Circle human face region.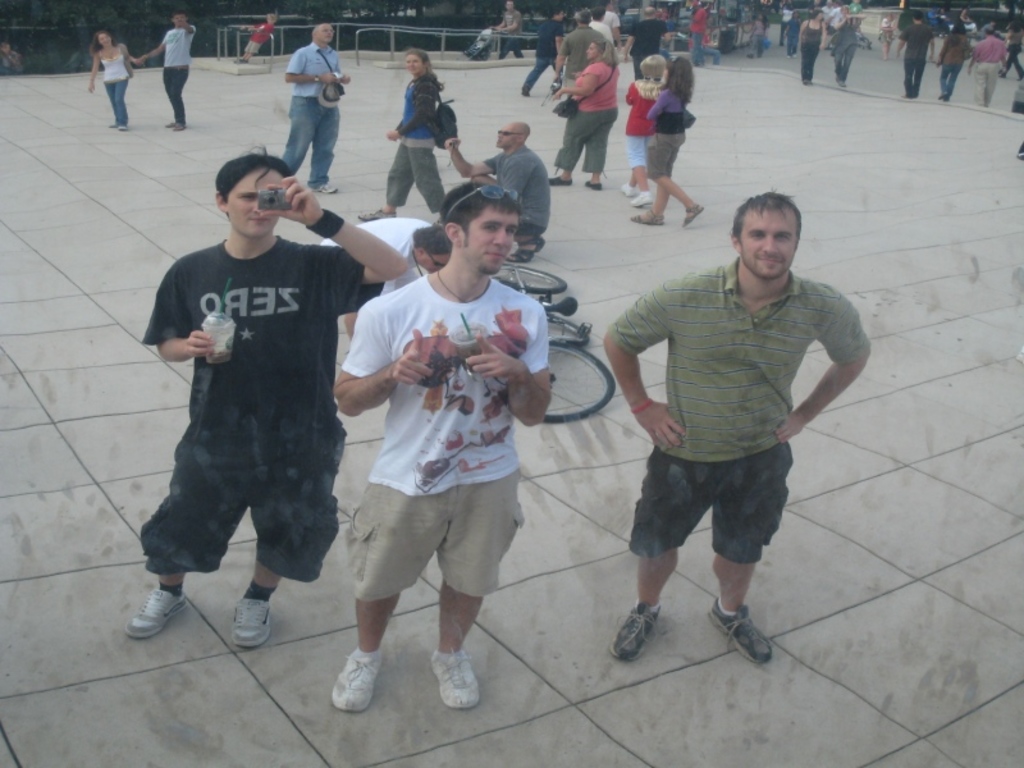
Region: [582, 41, 600, 63].
